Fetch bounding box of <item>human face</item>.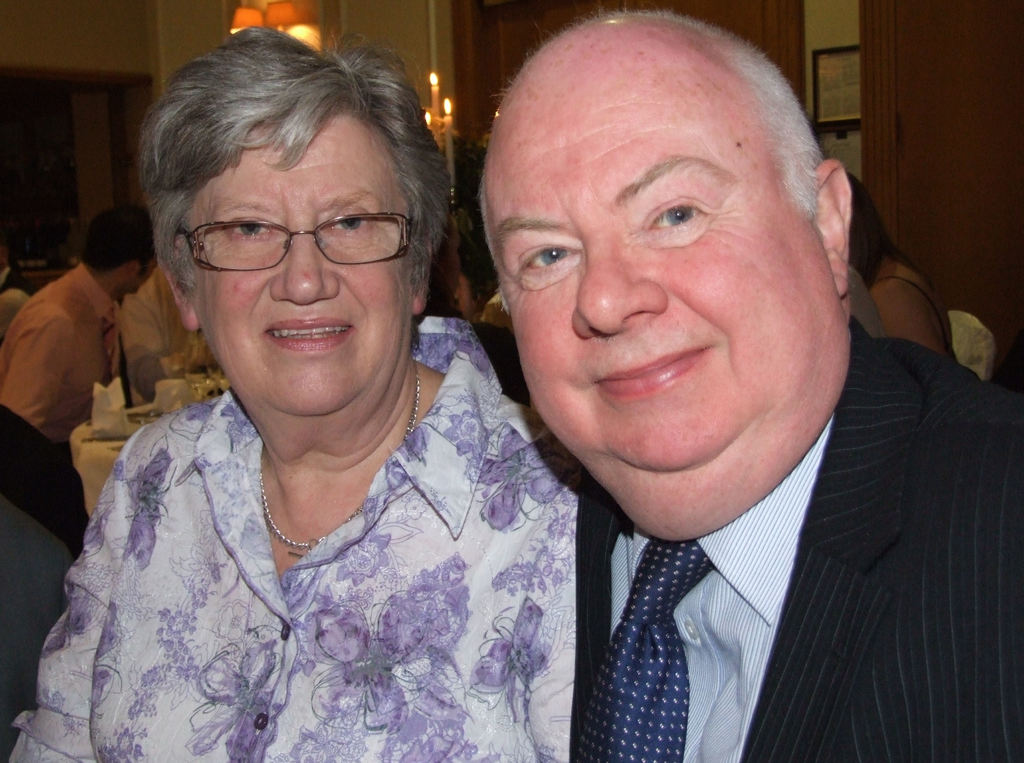
Bbox: <bbox>190, 122, 404, 404</bbox>.
